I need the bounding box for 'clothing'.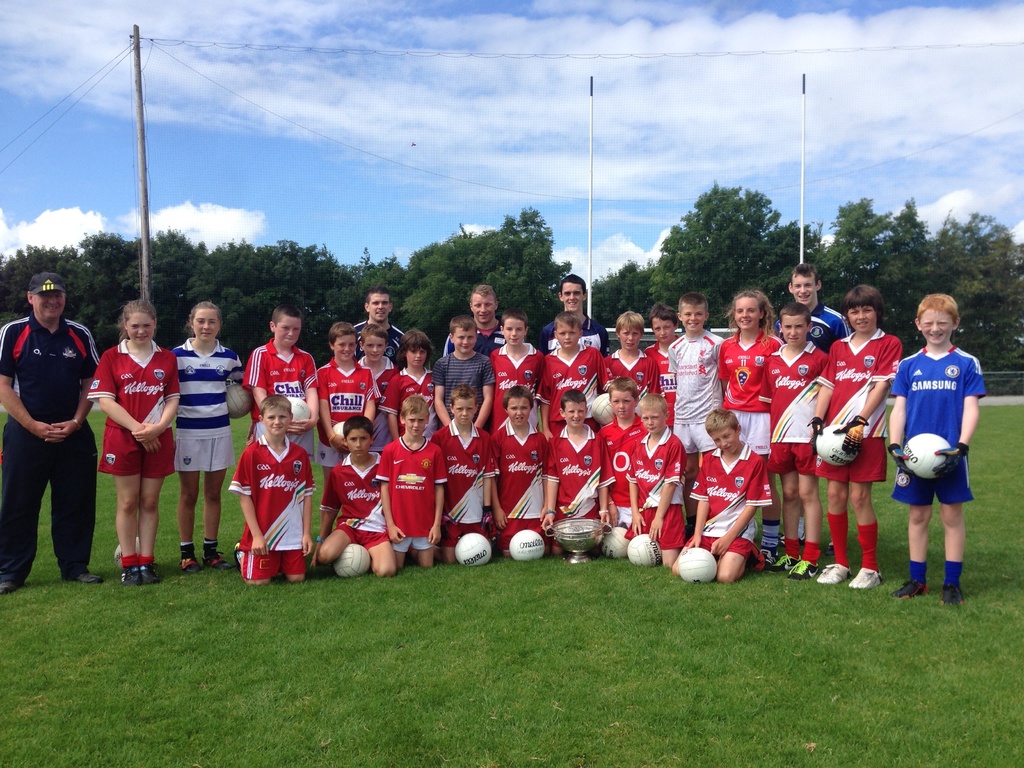
Here it is: left=312, top=352, right=378, bottom=478.
